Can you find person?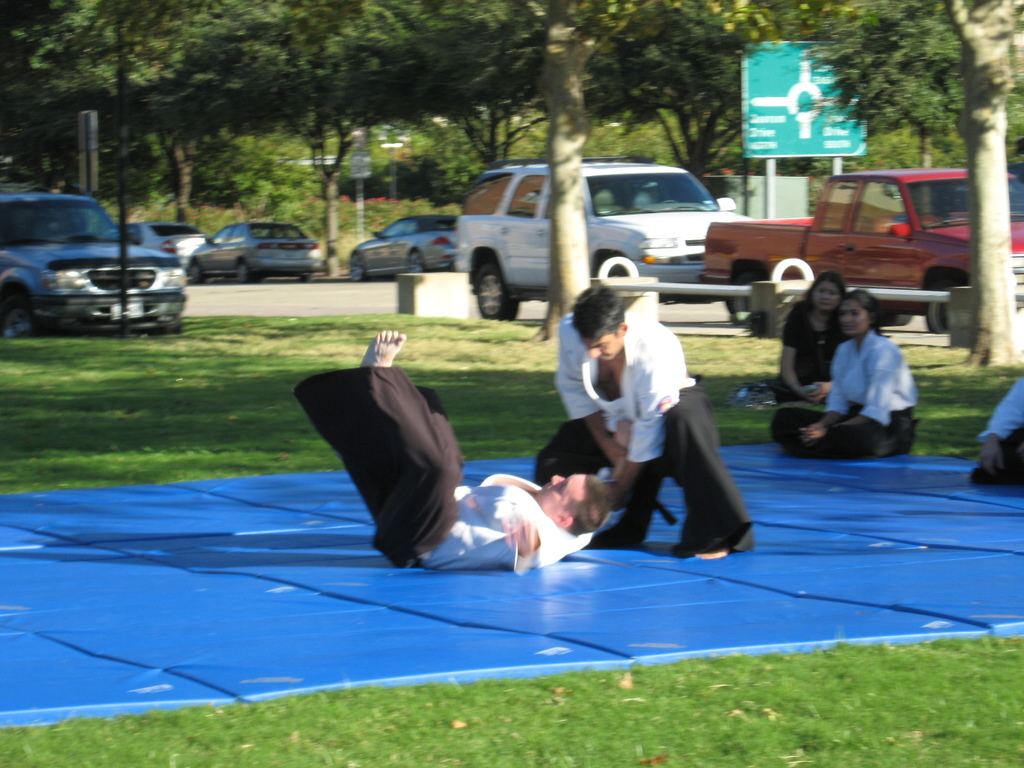
Yes, bounding box: left=294, top=328, right=614, bottom=579.
